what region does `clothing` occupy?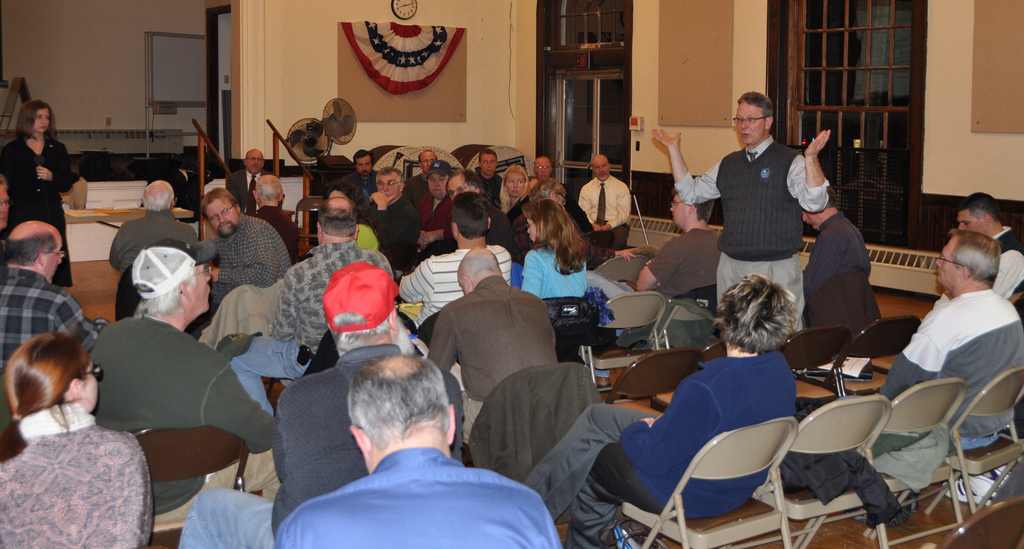
box=[531, 333, 783, 539].
